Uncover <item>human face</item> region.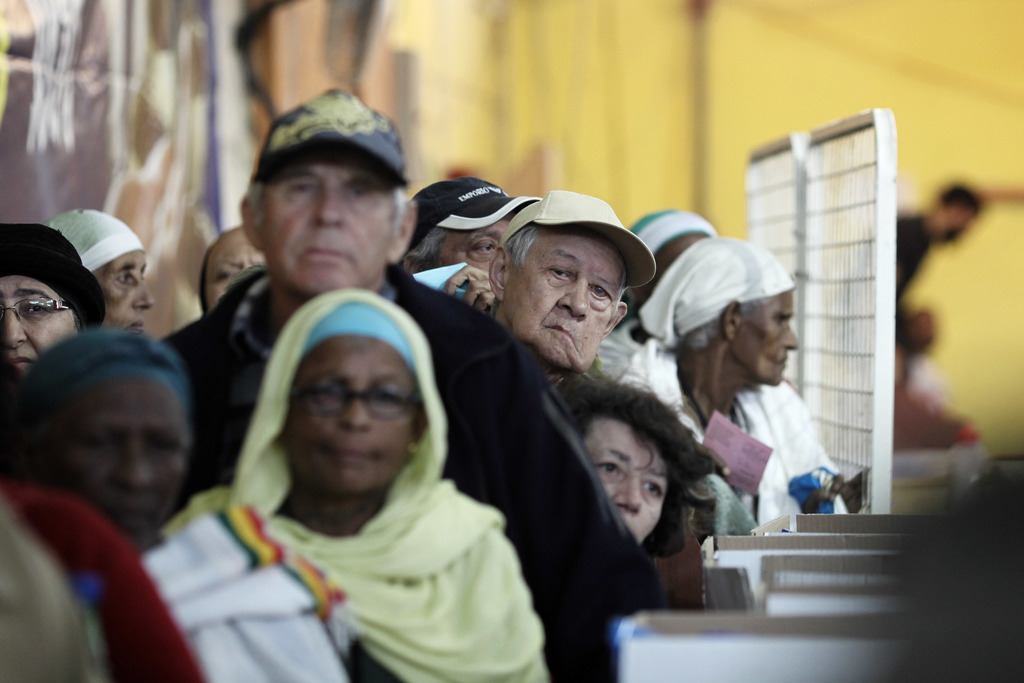
Uncovered: x1=203, y1=243, x2=263, y2=311.
